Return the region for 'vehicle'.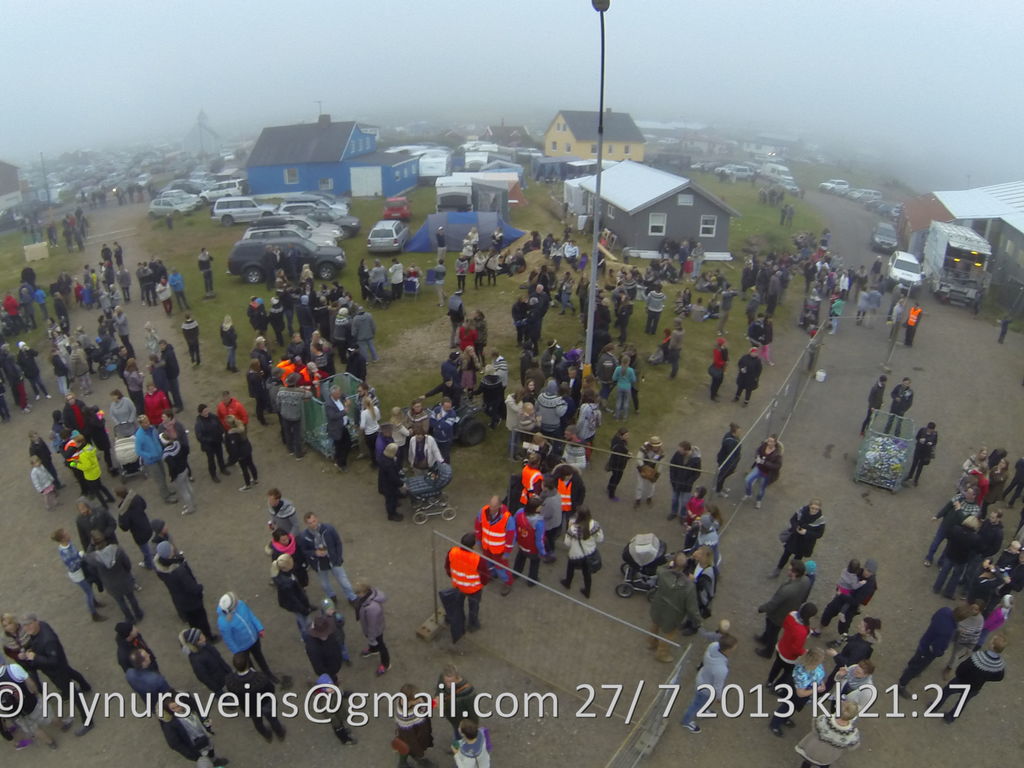
221 195 268 225.
